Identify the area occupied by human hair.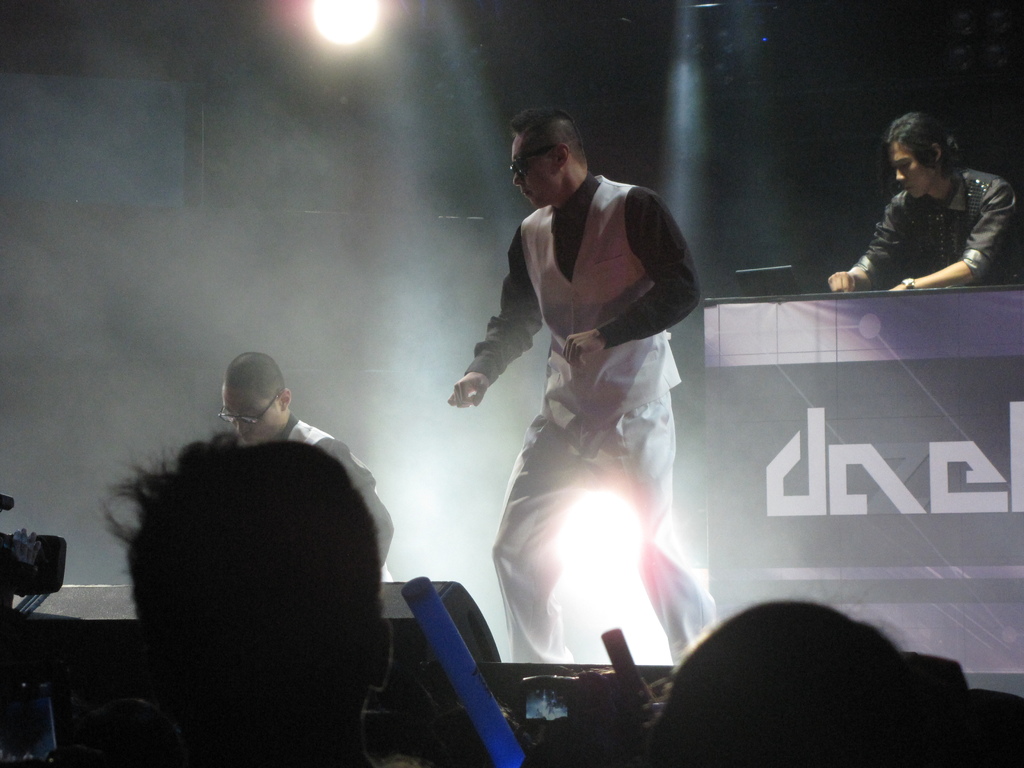
Area: l=96, t=427, r=385, b=767.
